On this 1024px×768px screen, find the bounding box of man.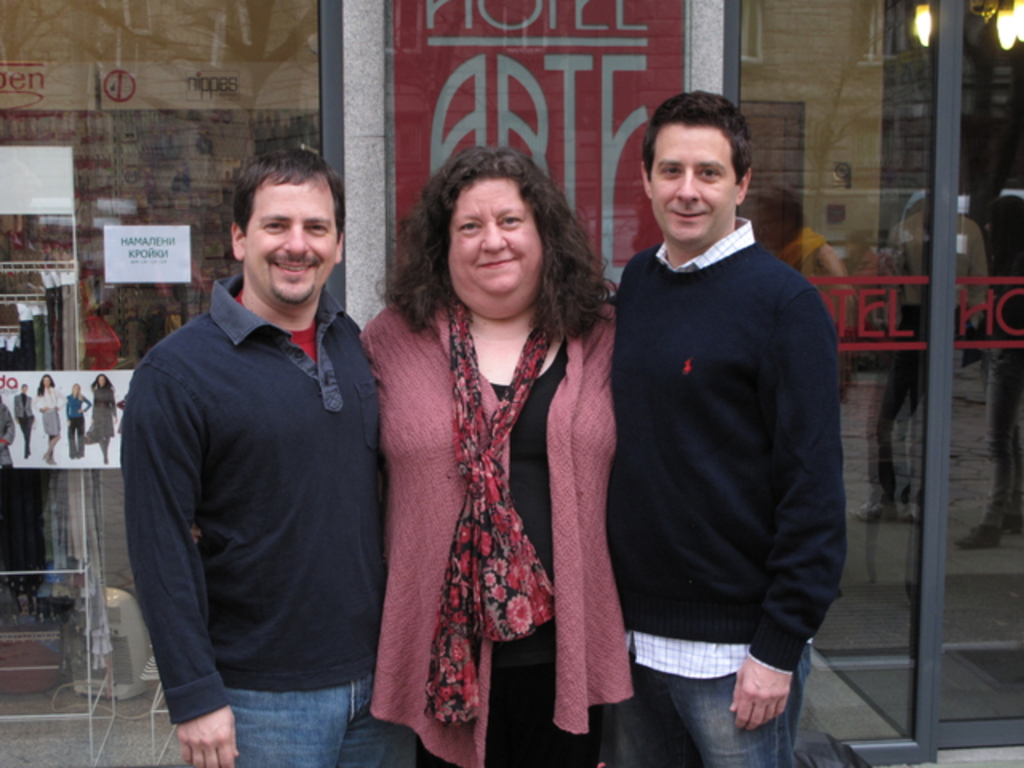
Bounding box: detection(118, 149, 414, 766).
